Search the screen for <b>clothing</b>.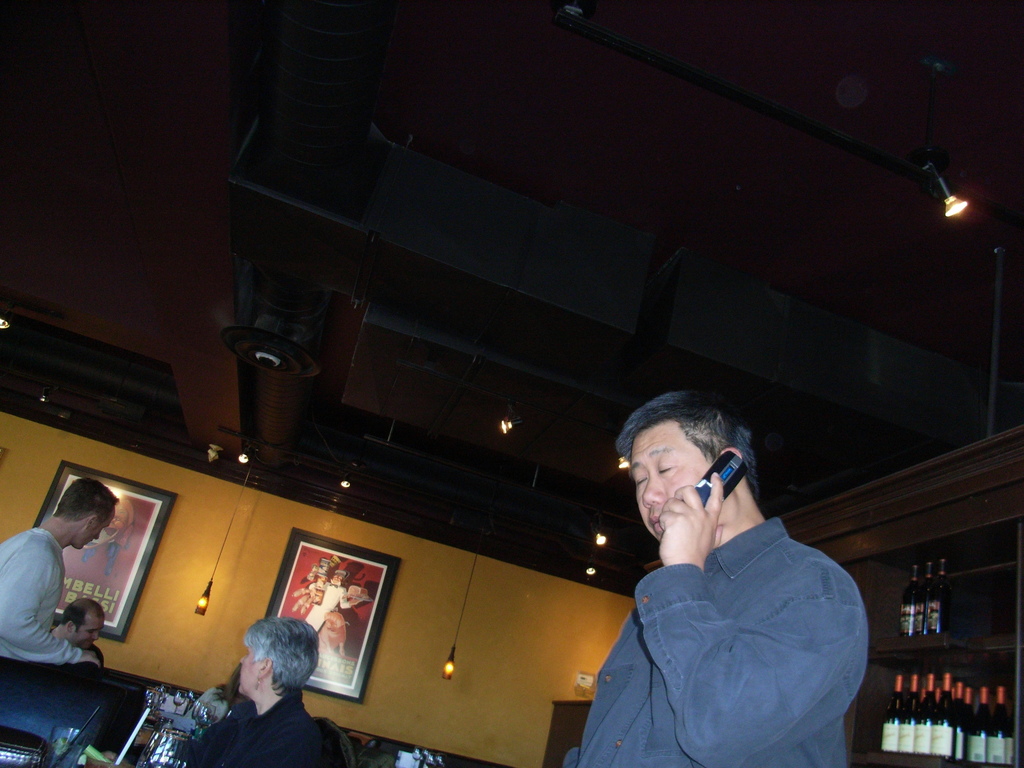
Found at select_region(584, 479, 879, 763).
